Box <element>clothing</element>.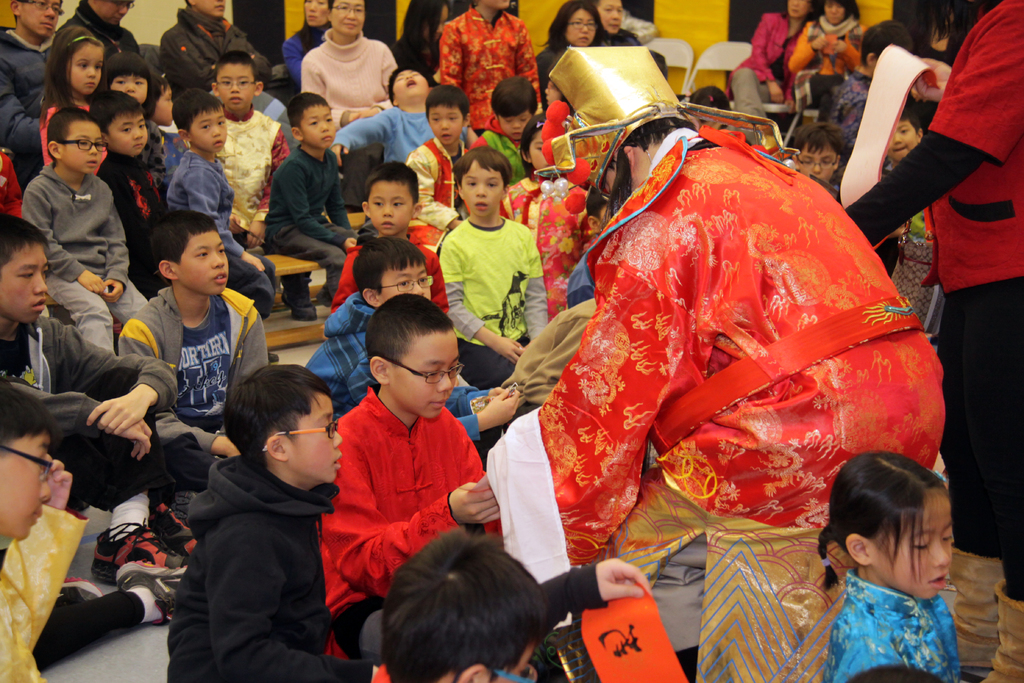
318 370 546 666.
